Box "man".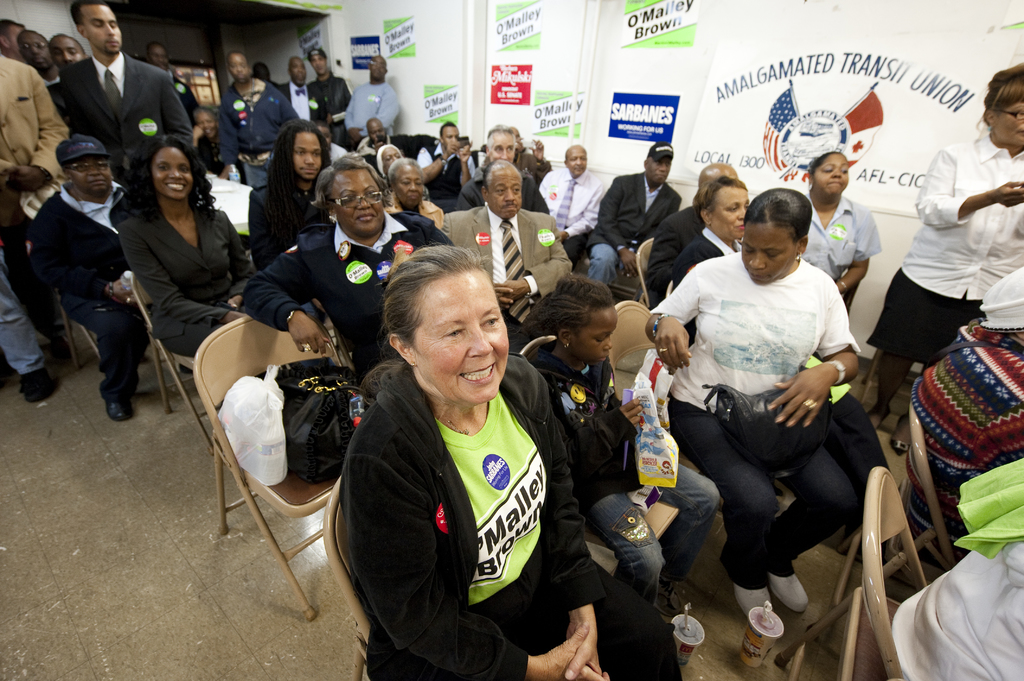
[left=0, top=53, right=68, bottom=402].
